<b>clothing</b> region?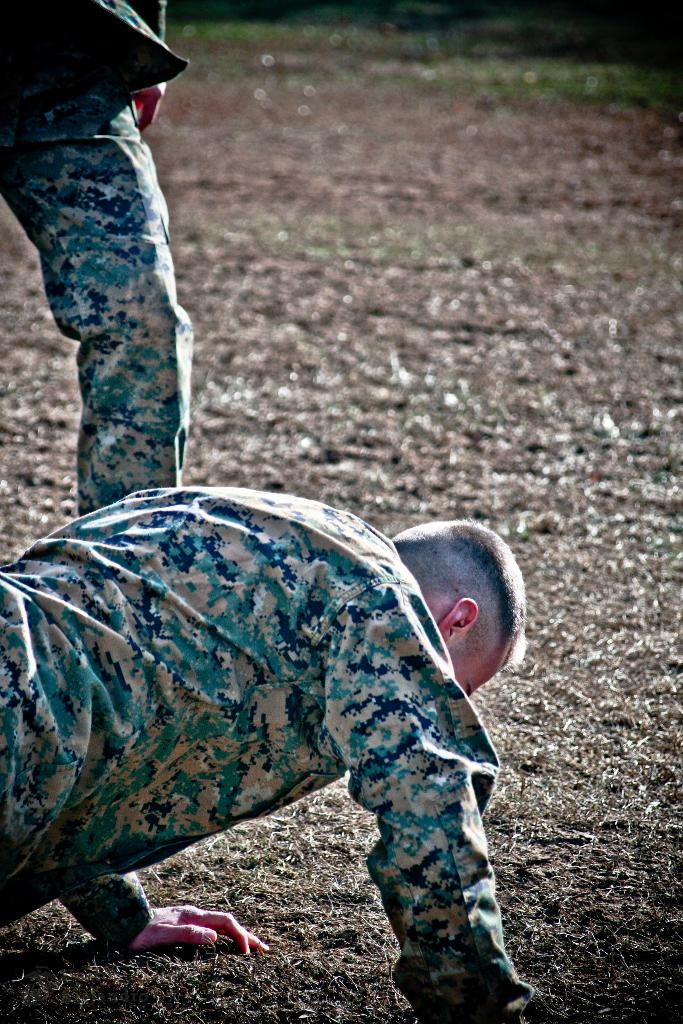
<bbox>3, 0, 224, 531</bbox>
